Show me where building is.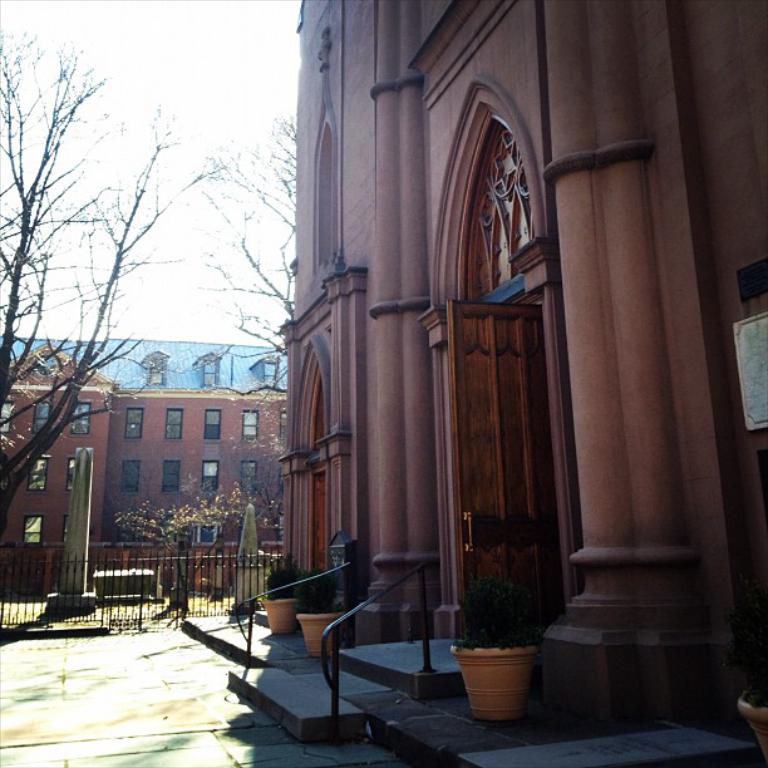
building is at pyautogui.locateOnScreen(275, 0, 767, 709).
